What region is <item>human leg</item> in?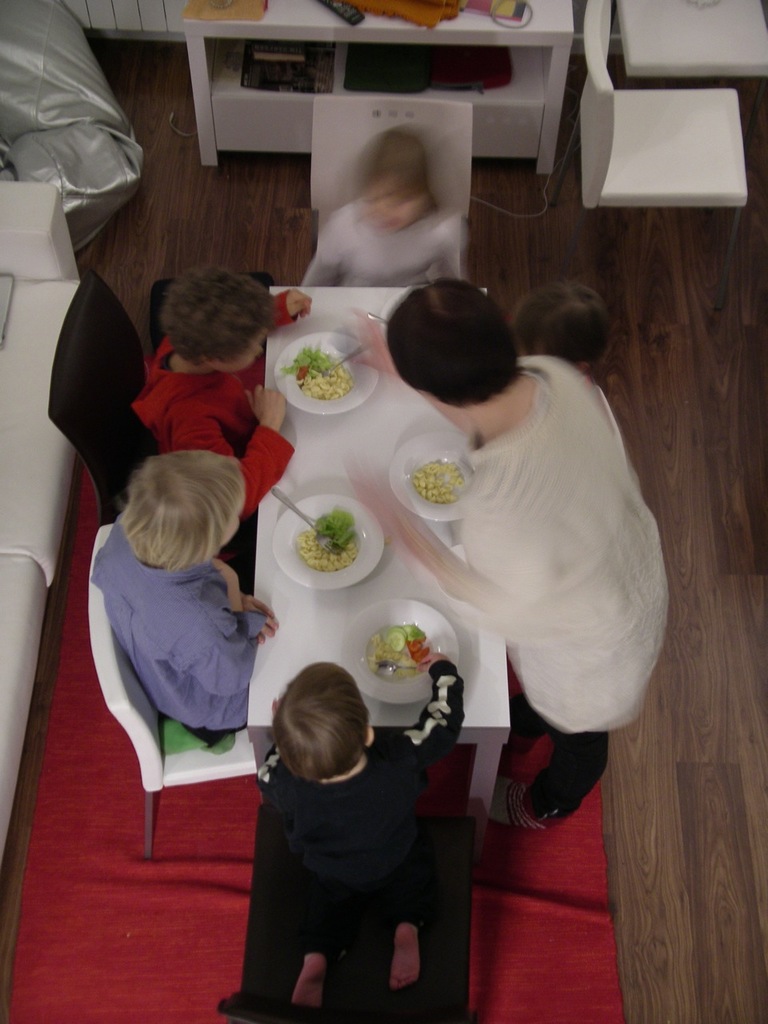
l=321, t=922, r=394, b=1015.
